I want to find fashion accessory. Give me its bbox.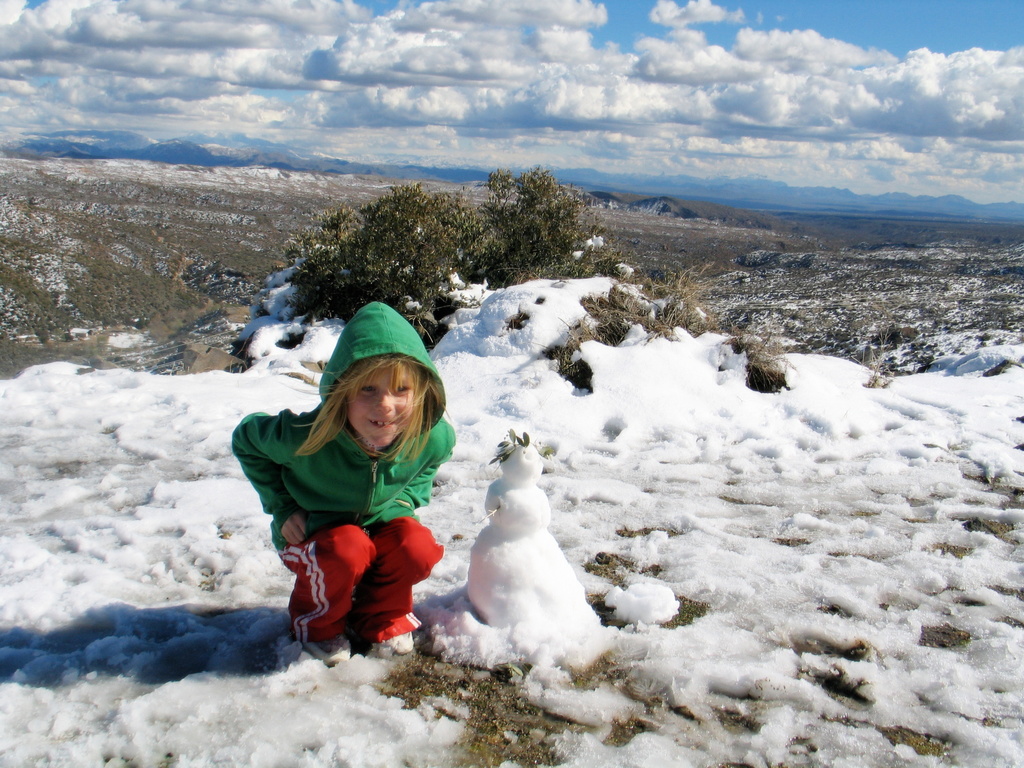
307/640/358/665.
